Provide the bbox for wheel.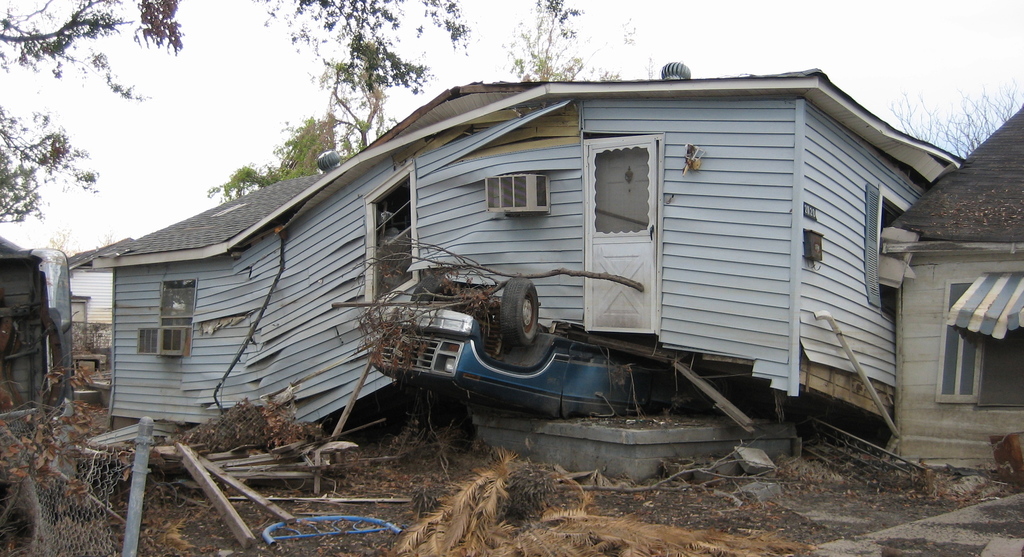
rect(408, 278, 451, 300).
